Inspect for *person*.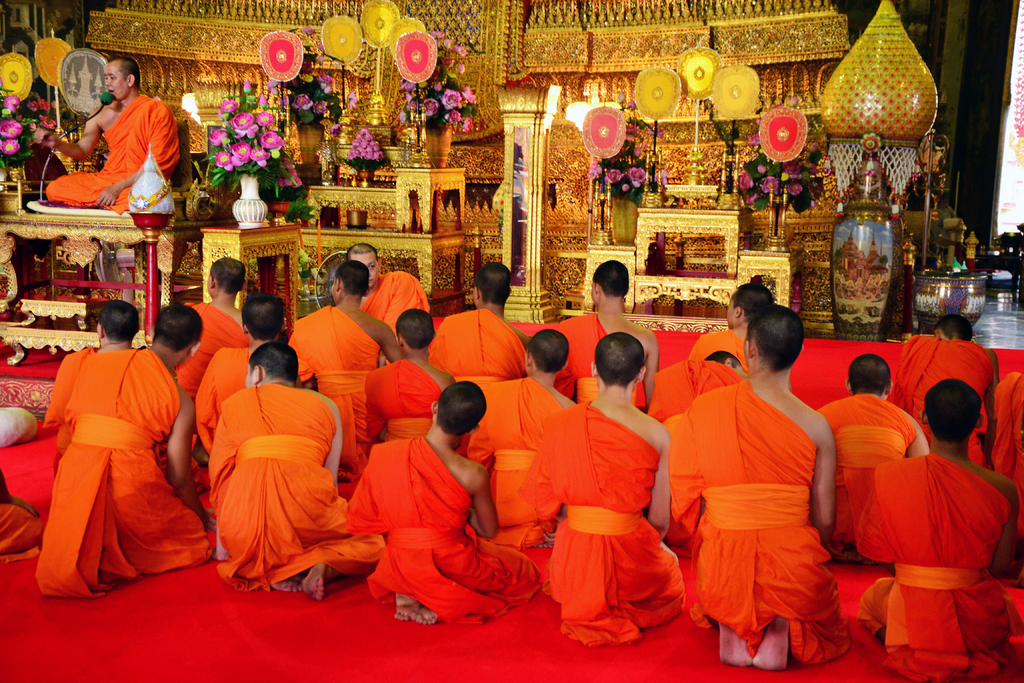
Inspection: left=43, top=299, right=140, bottom=477.
